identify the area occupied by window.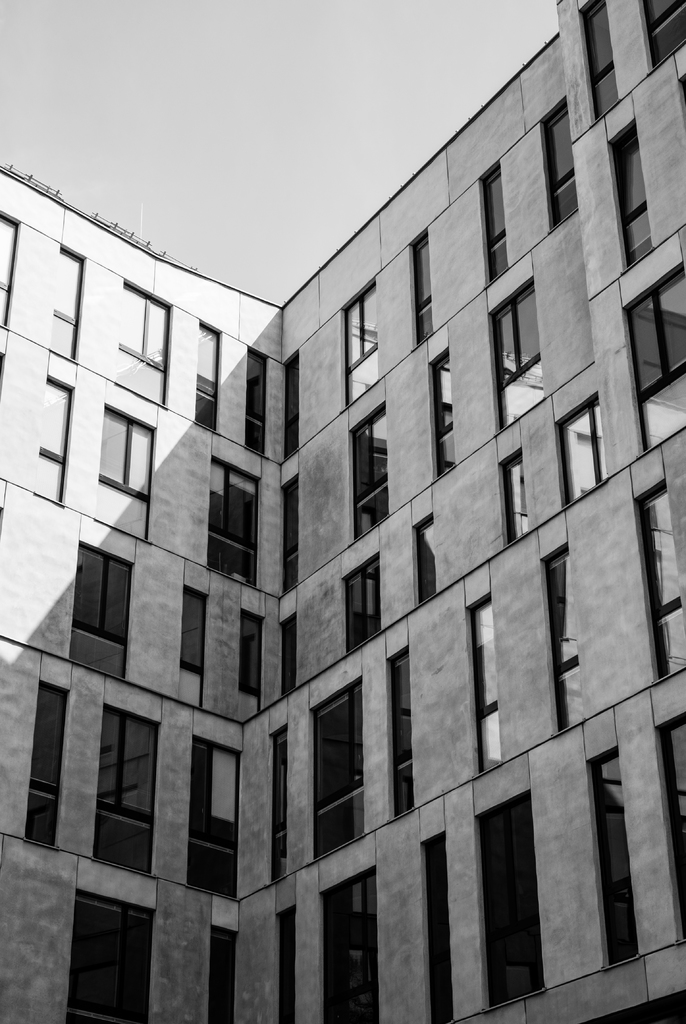
Area: BBox(181, 586, 206, 672).
